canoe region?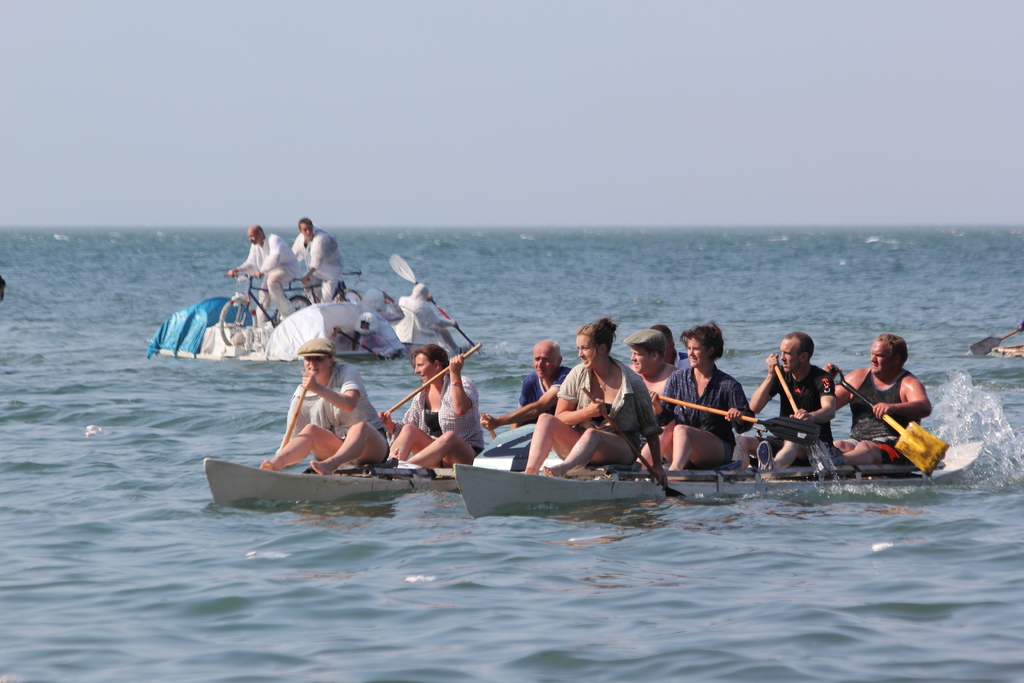
left=199, top=441, right=477, bottom=511
